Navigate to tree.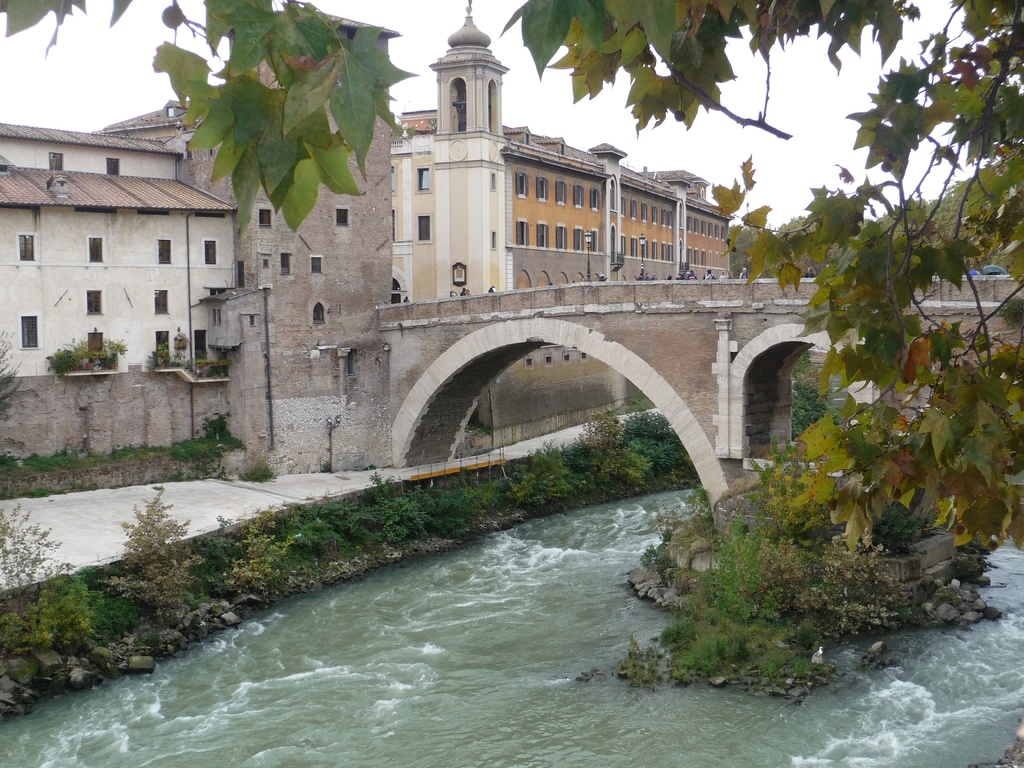
Navigation target: bbox(0, 0, 1023, 558).
